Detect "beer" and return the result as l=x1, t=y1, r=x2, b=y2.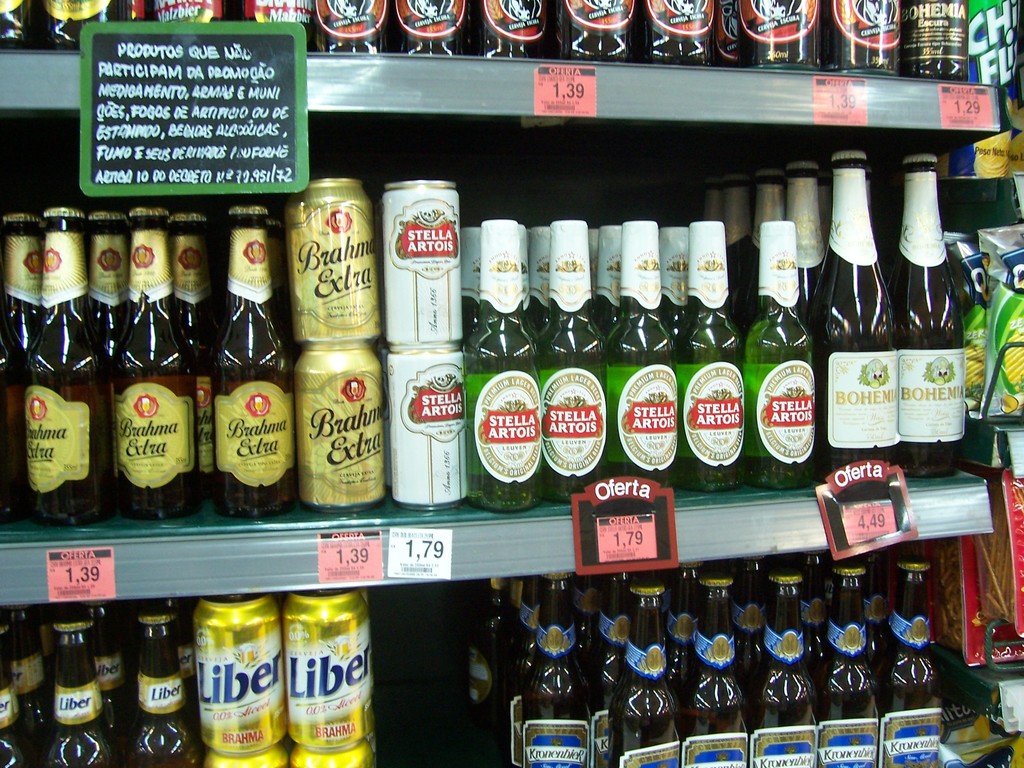
l=211, t=204, r=305, b=538.
